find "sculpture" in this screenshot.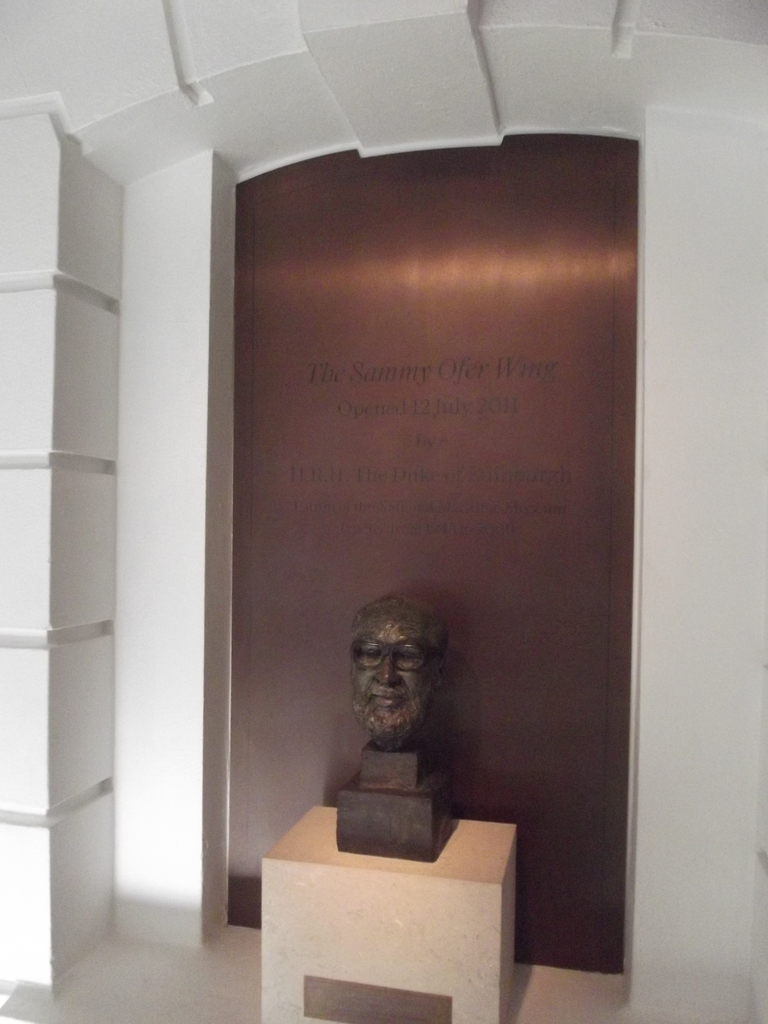
The bounding box for "sculpture" is <bbox>328, 588, 469, 858</bbox>.
